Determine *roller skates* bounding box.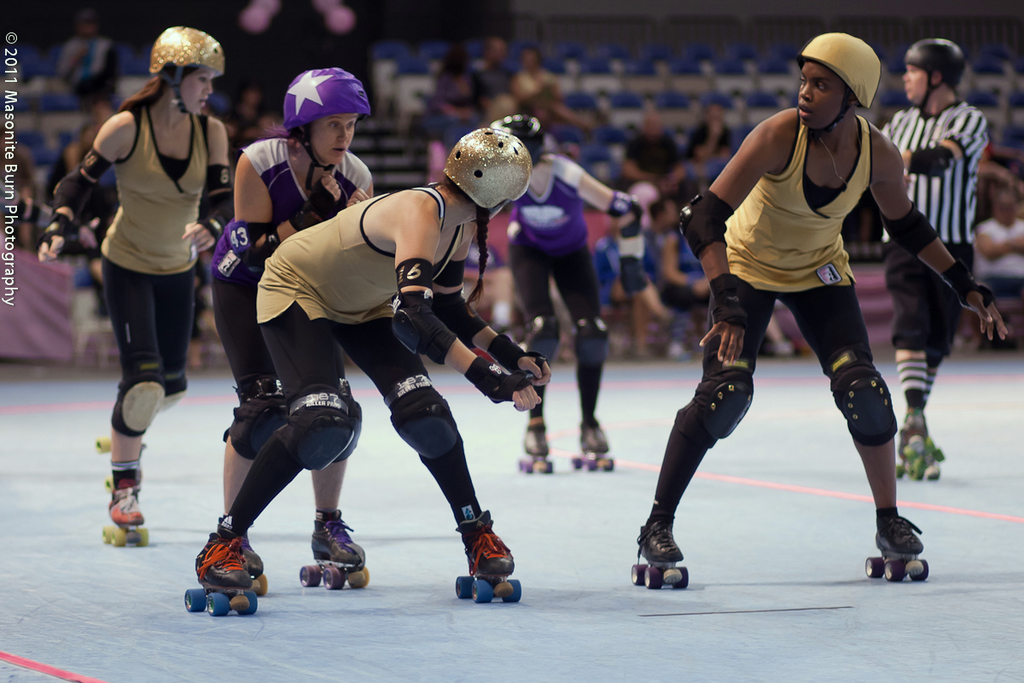
Determined: detection(898, 436, 929, 482).
